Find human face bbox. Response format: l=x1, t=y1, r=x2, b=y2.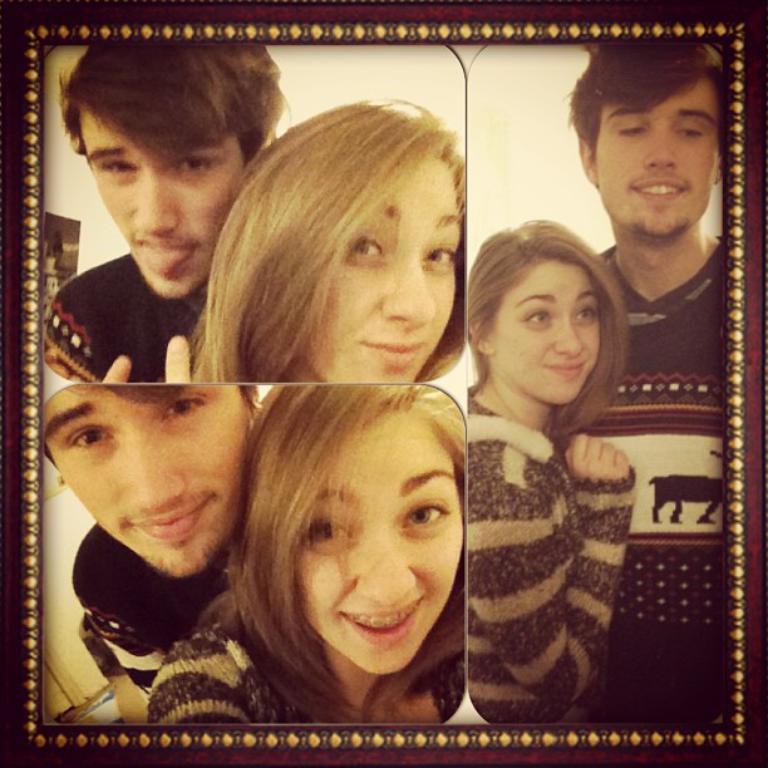
l=39, t=375, r=252, b=581.
